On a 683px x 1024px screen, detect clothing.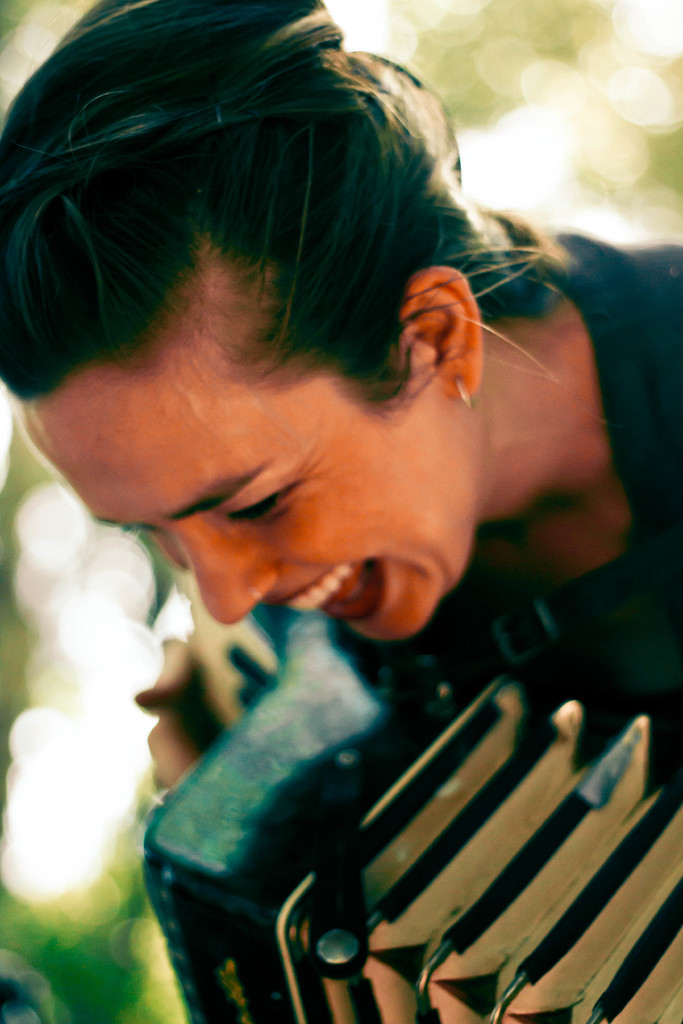
x1=247 y1=227 x2=682 y2=792.
